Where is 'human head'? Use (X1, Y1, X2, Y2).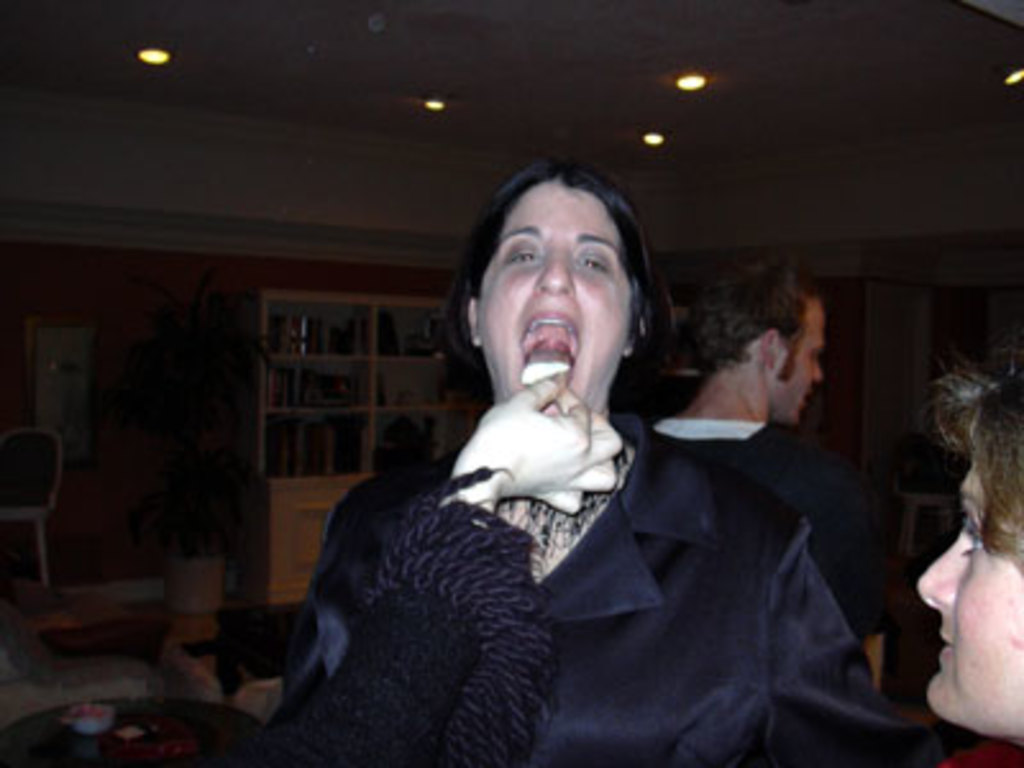
(678, 251, 827, 428).
